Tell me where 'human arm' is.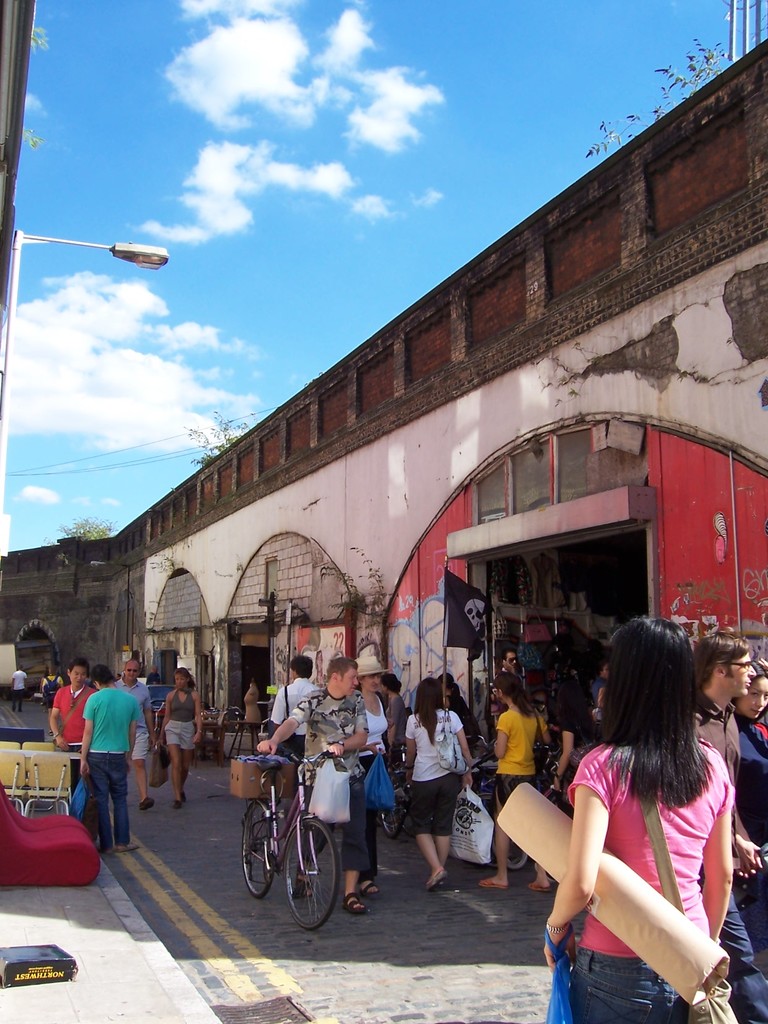
'human arm' is at <bbox>252, 696, 316, 757</bbox>.
